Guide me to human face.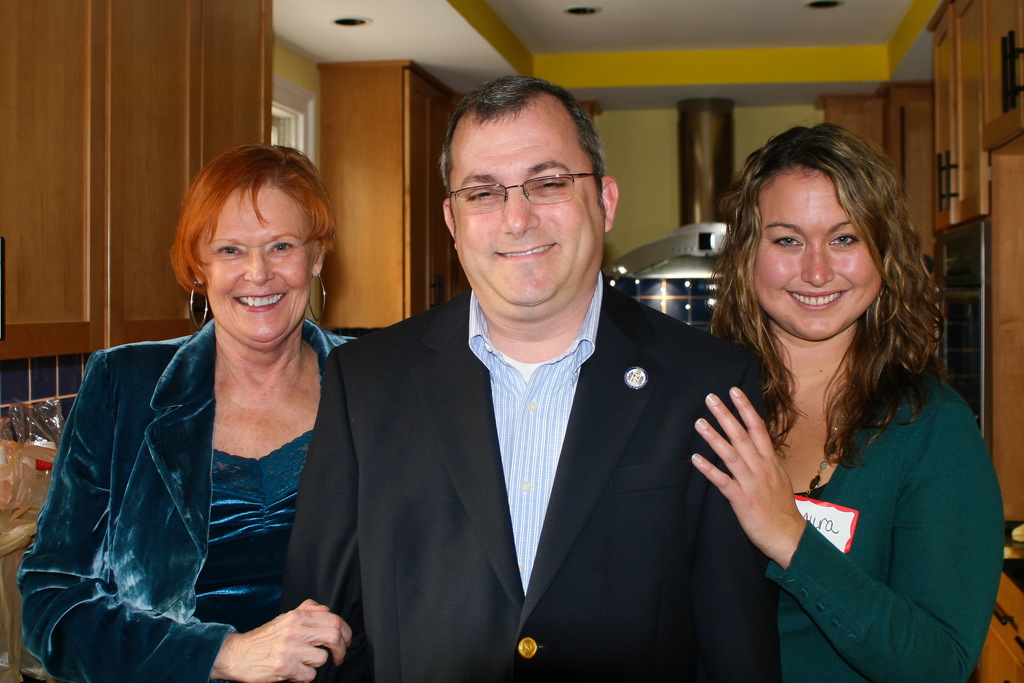
Guidance: bbox(458, 99, 606, 315).
